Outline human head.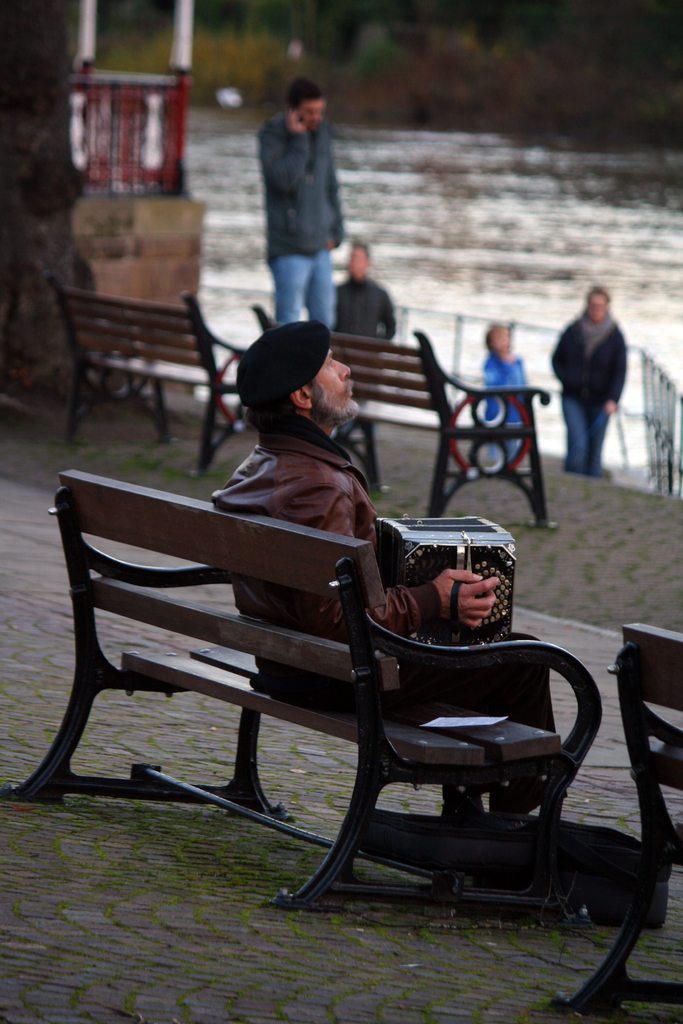
Outline: {"x1": 233, "y1": 319, "x2": 368, "y2": 429}.
